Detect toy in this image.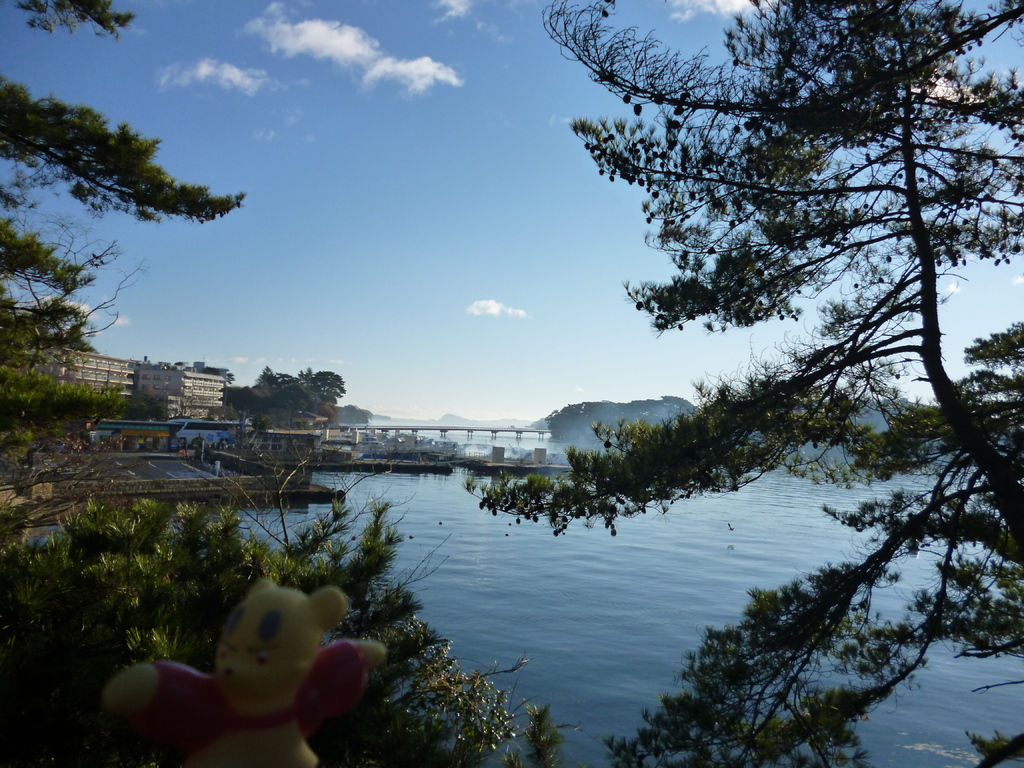
Detection: 143,562,366,761.
